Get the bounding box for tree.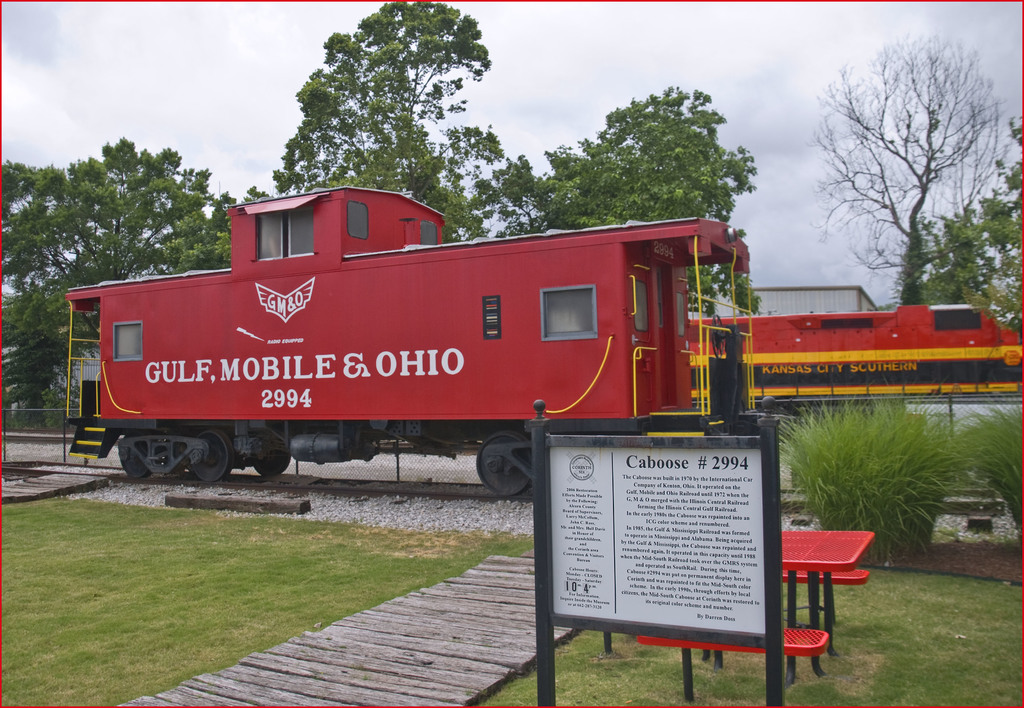
select_region(0, 133, 232, 431).
